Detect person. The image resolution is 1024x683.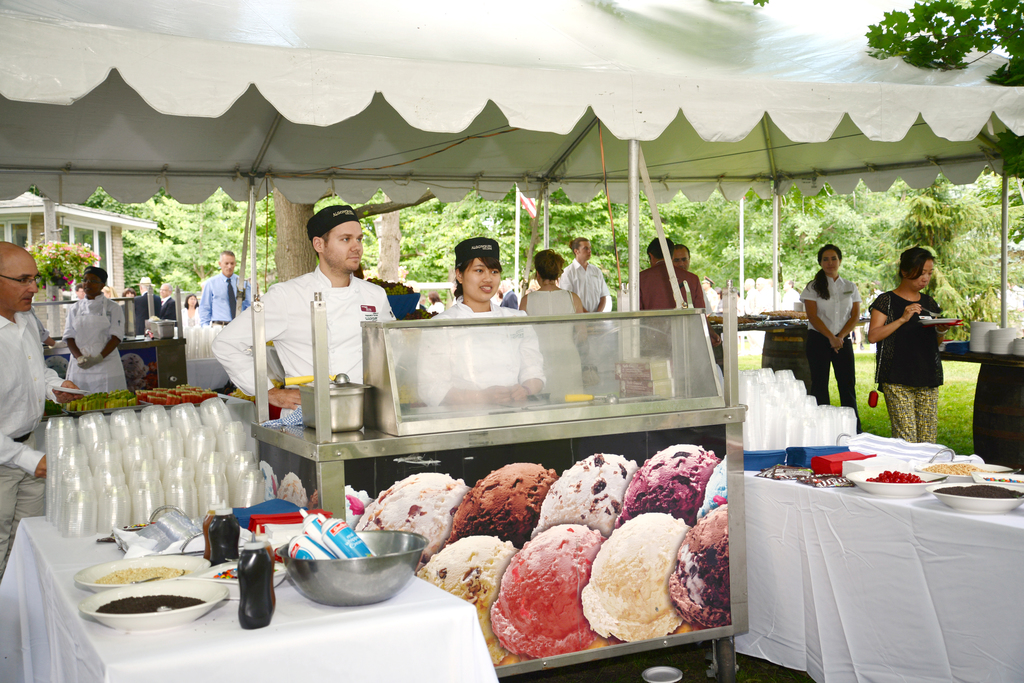
<region>669, 240, 692, 273</region>.
